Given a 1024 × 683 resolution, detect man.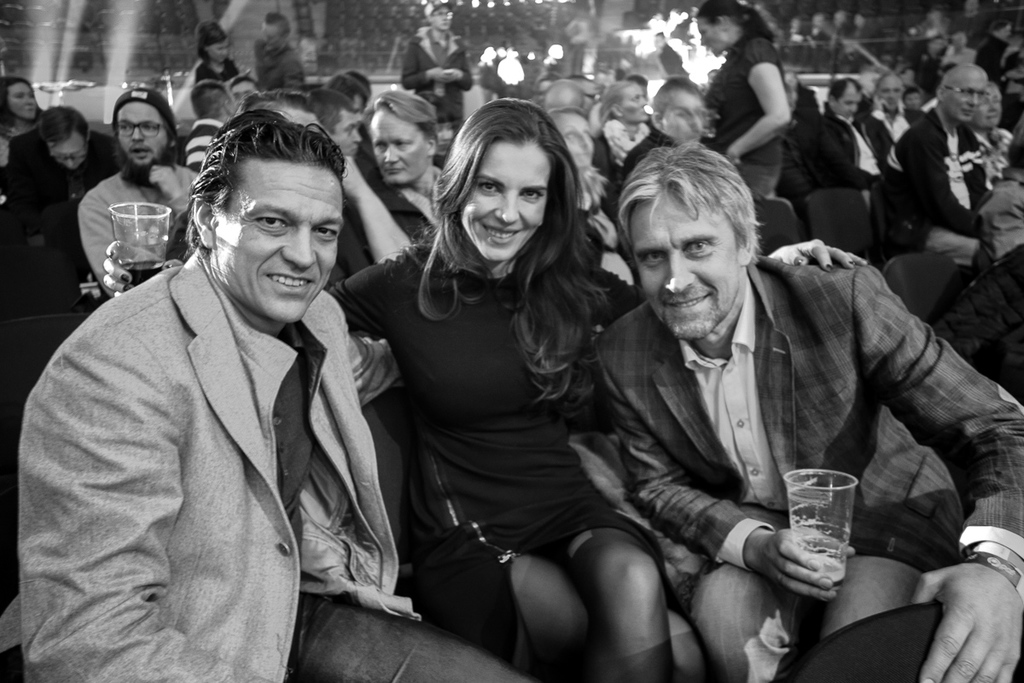
0:112:118:295.
